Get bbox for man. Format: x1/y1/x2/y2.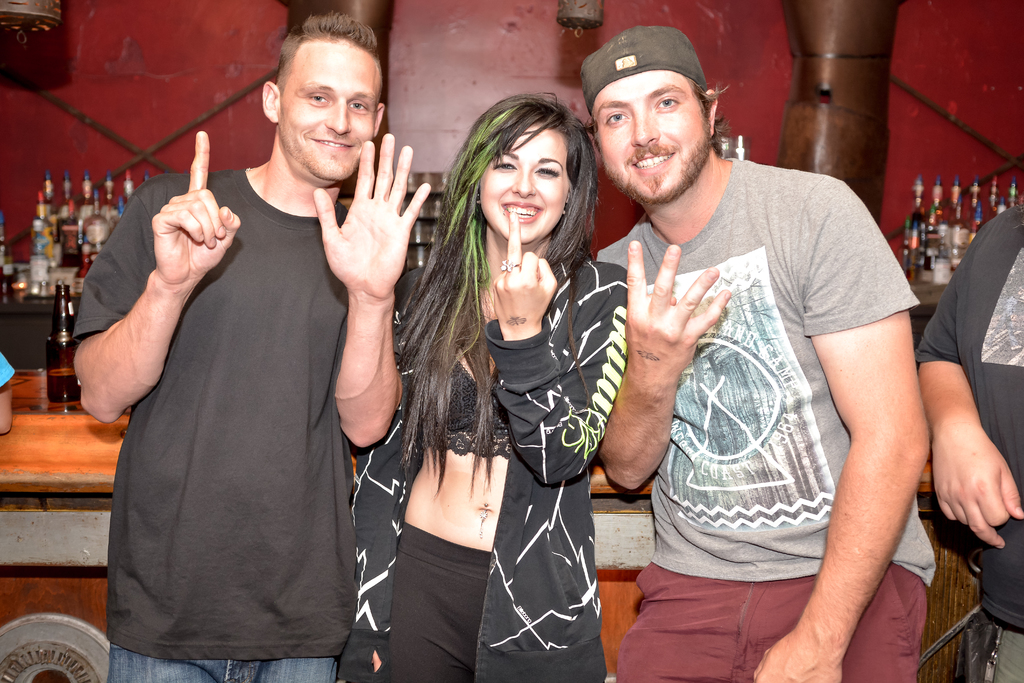
910/190/1023/682.
